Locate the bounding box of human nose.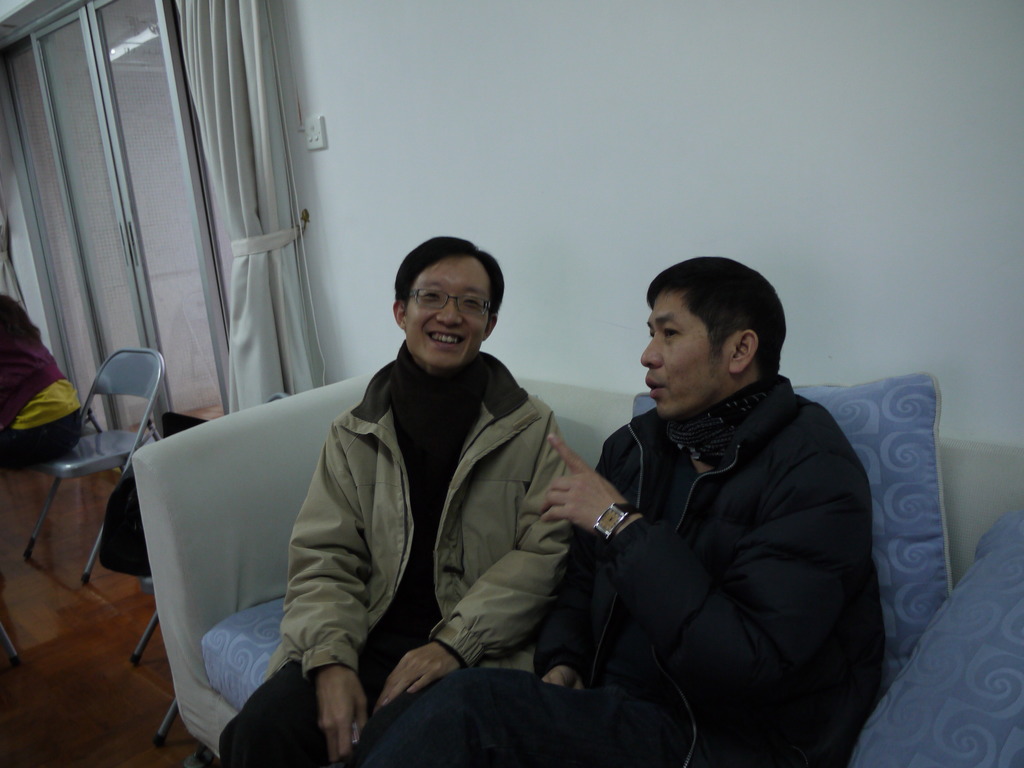
Bounding box: x1=436, y1=299, x2=465, y2=326.
